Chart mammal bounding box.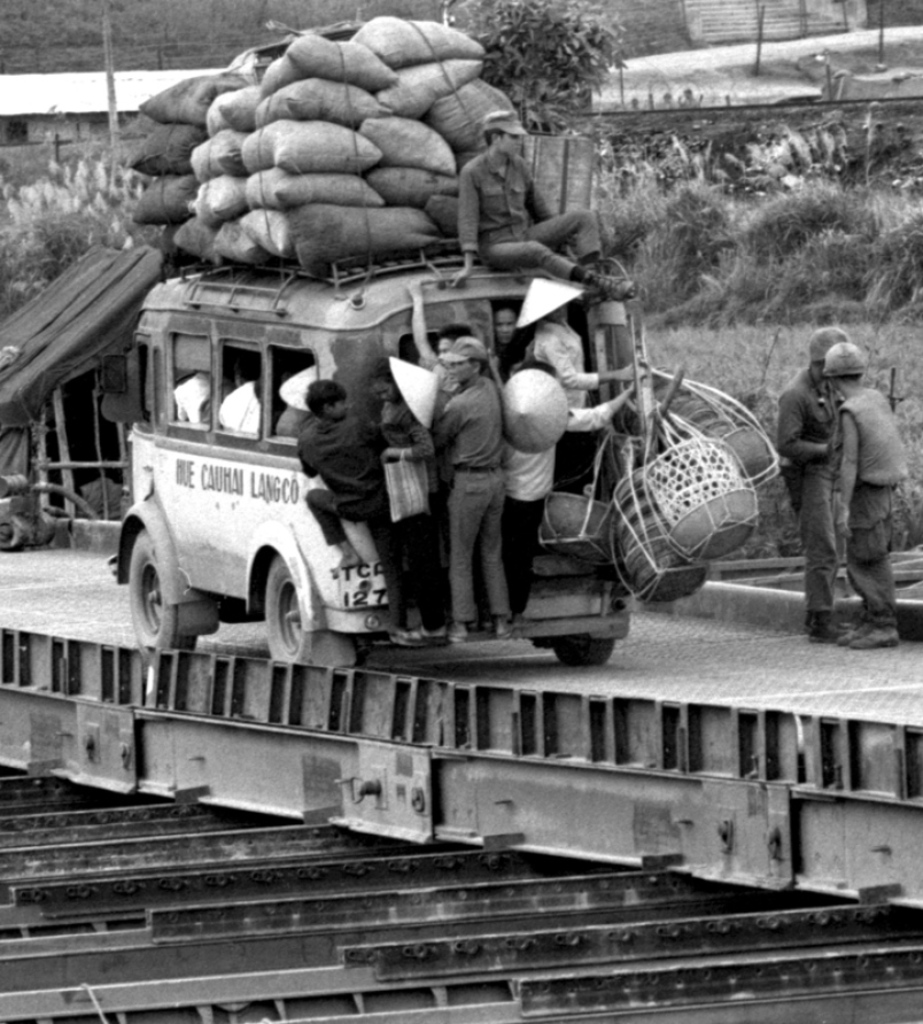
Charted: {"x1": 822, "y1": 346, "x2": 916, "y2": 658}.
